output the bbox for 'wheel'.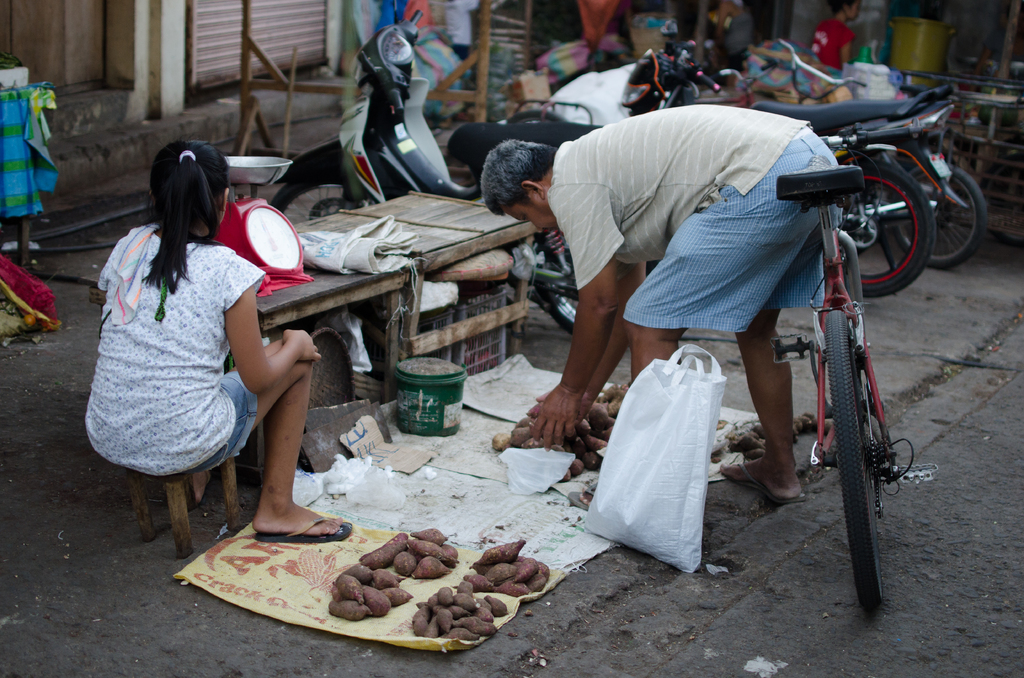
crop(531, 235, 572, 330).
